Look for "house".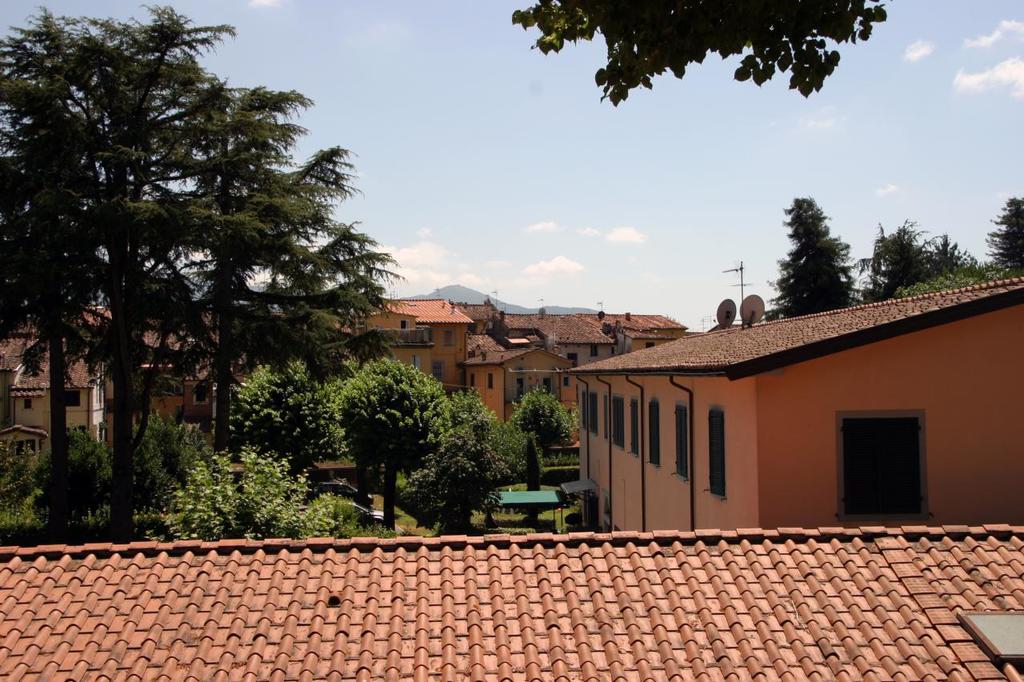
Found: region(506, 273, 1023, 529).
